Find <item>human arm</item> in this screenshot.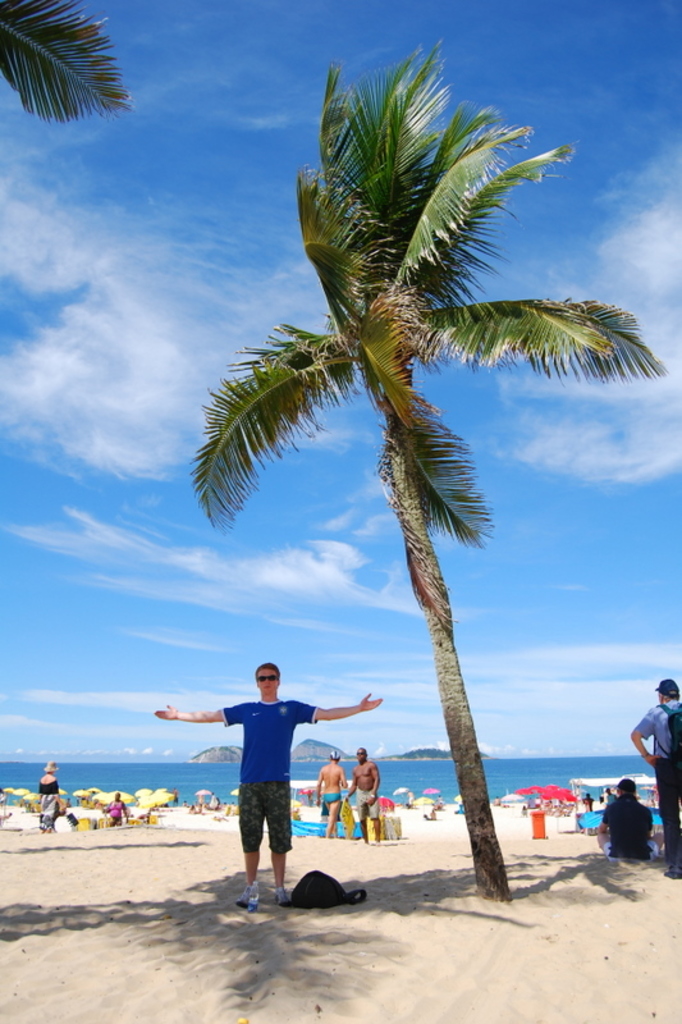
The bounding box for <item>human arm</item> is l=137, t=705, r=243, b=760.
